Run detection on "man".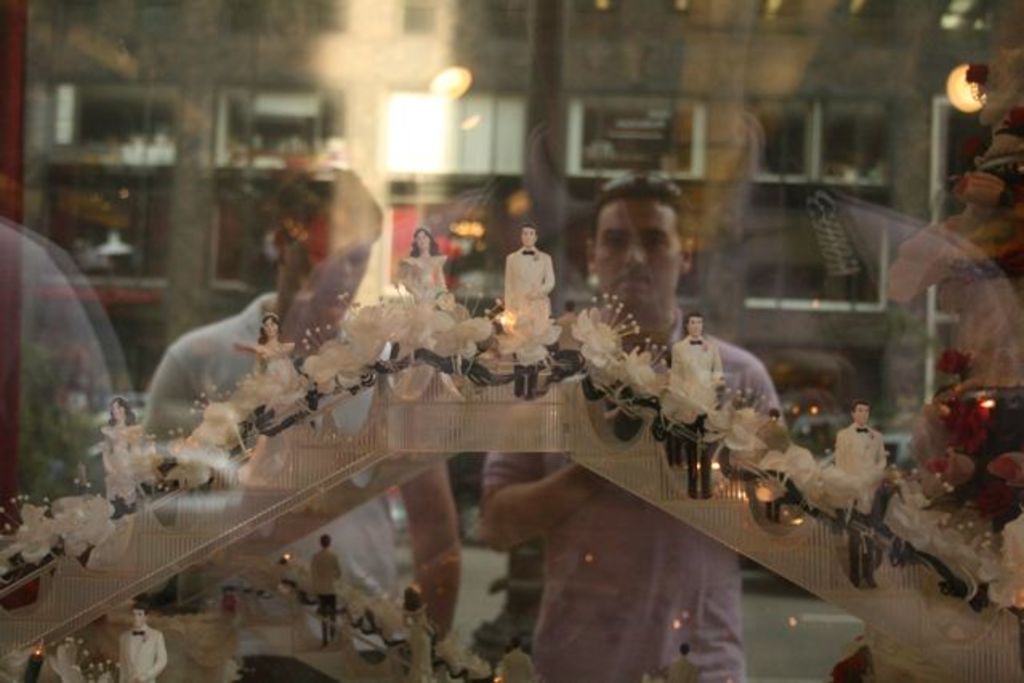
Result: 311, 535, 338, 648.
